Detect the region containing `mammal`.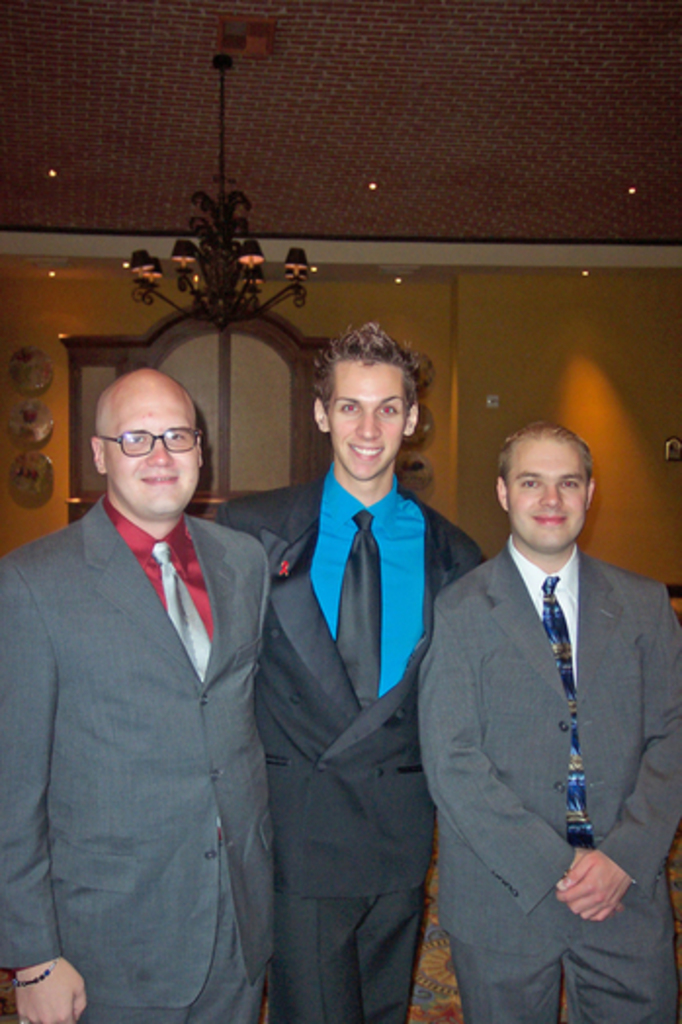
detection(0, 369, 272, 1022).
